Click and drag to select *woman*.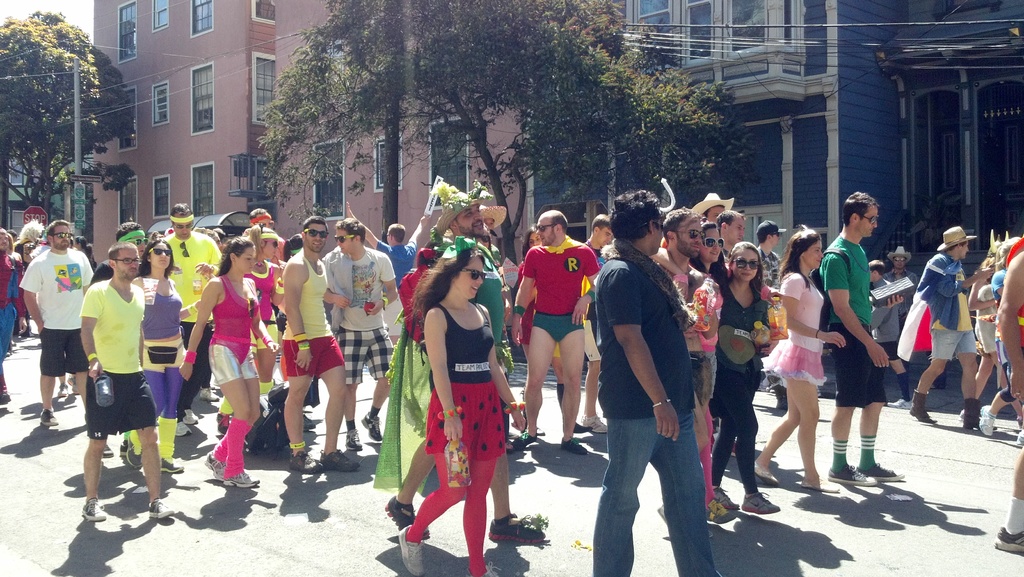
Selection: crop(125, 236, 198, 461).
